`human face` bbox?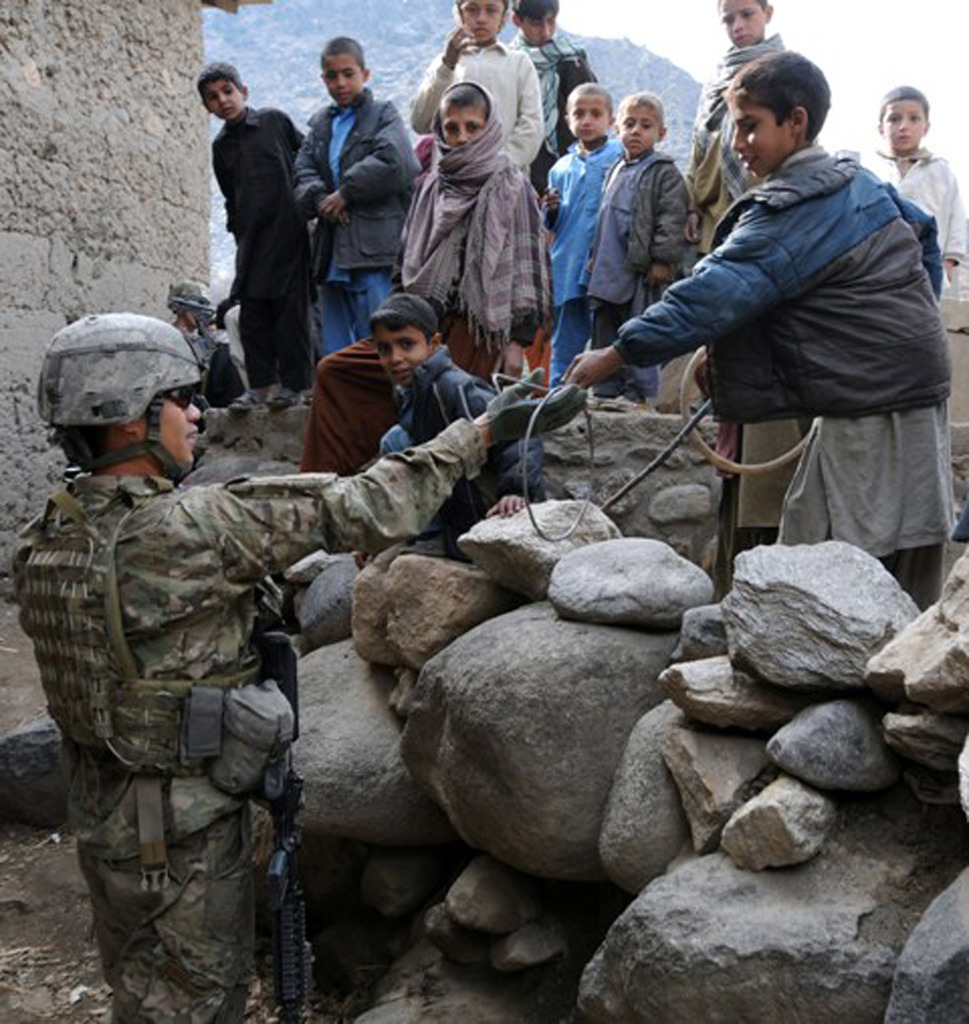
bbox=[517, 20, 550, 42]
